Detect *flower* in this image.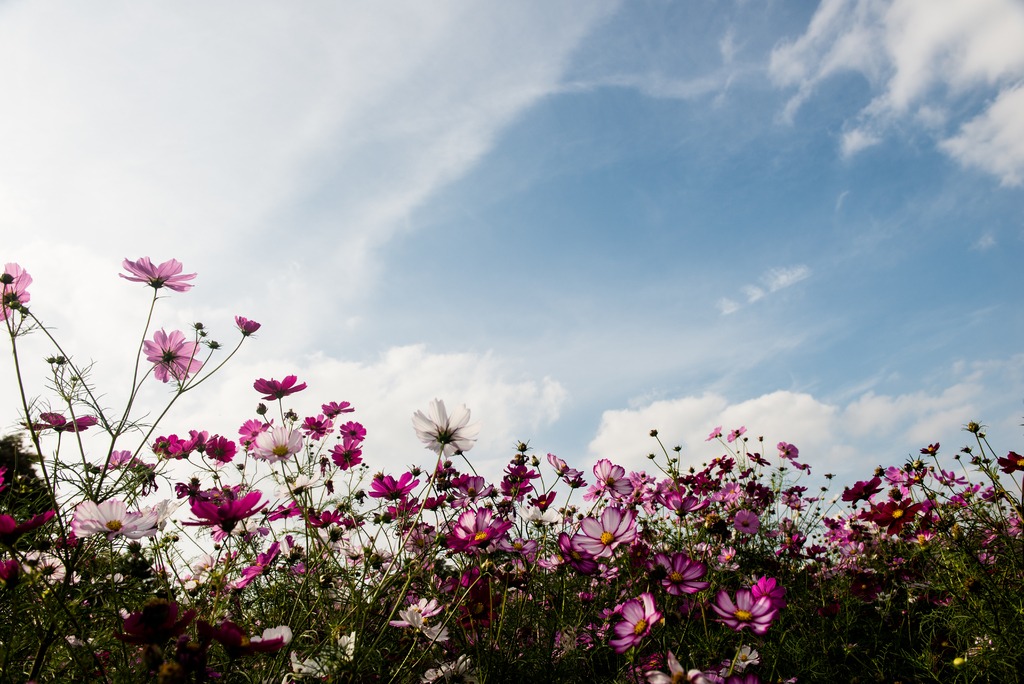
Detection: <region>449, 503, 515, 553</region>.
